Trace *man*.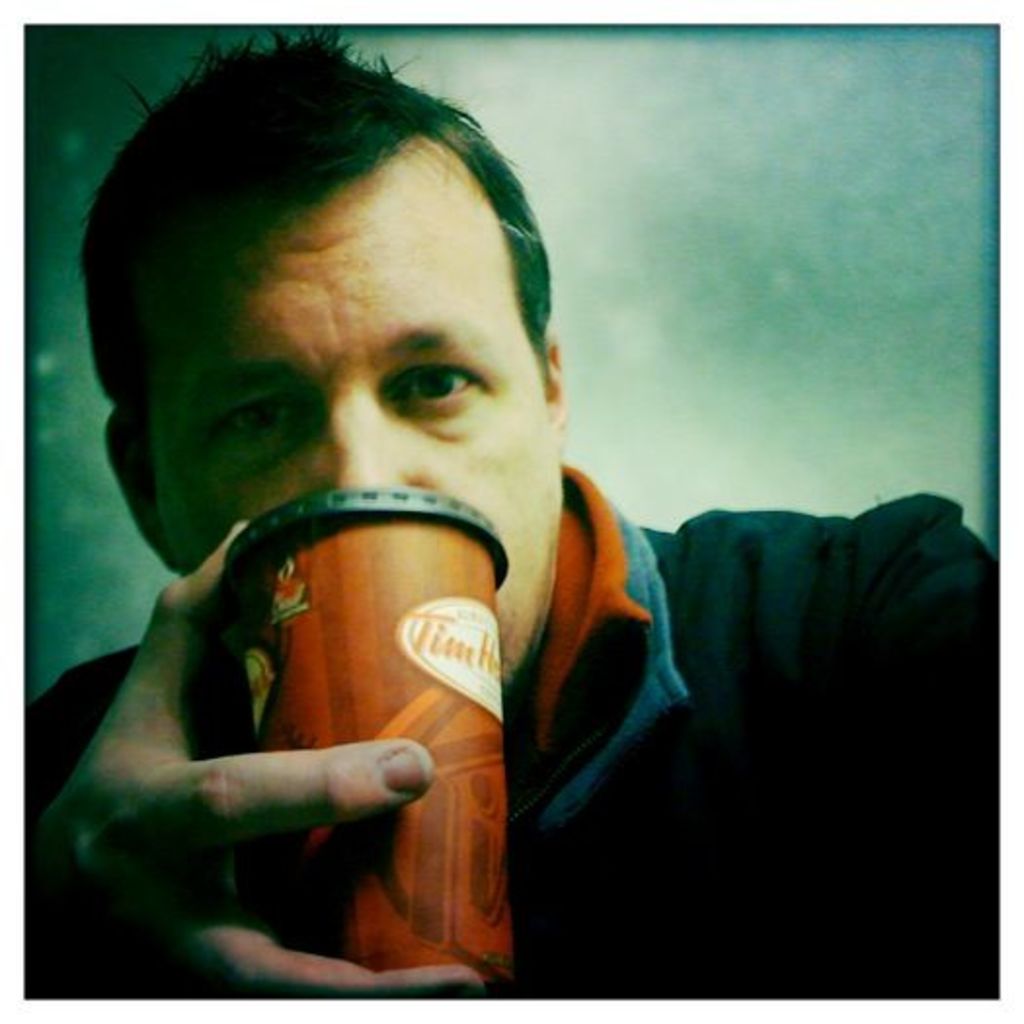
Traced to BBox(0, 78, 954, 993).
